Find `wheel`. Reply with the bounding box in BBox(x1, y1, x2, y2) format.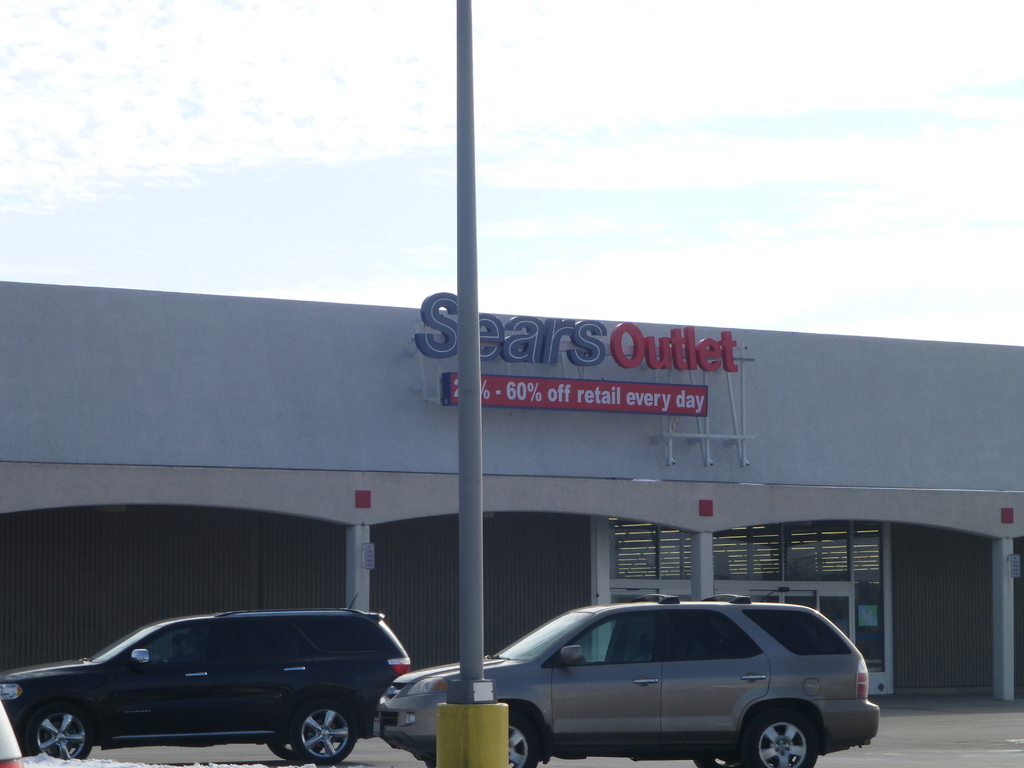
BBox(298, 698, 364, 767).
